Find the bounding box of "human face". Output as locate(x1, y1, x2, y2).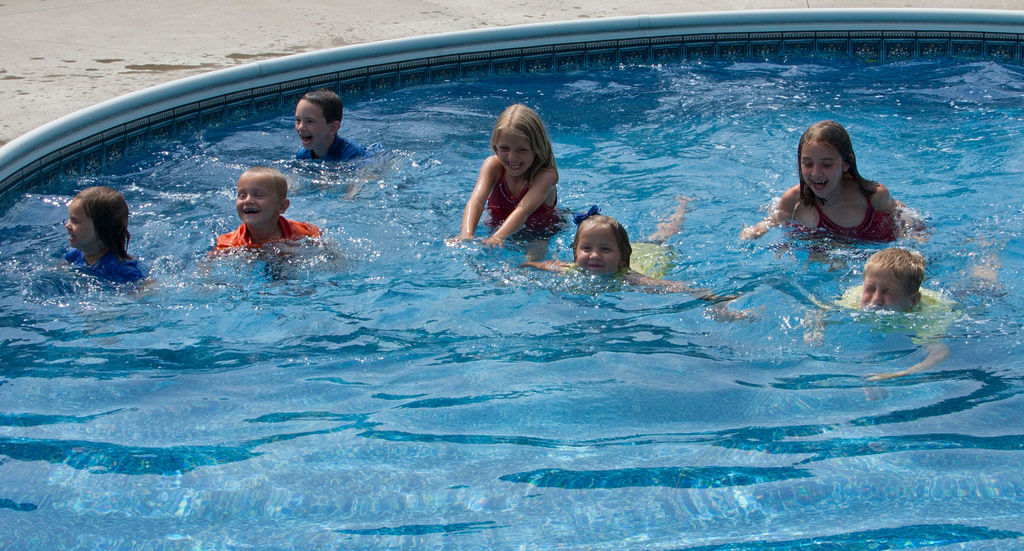
locate(497, 129, 533, 176).
